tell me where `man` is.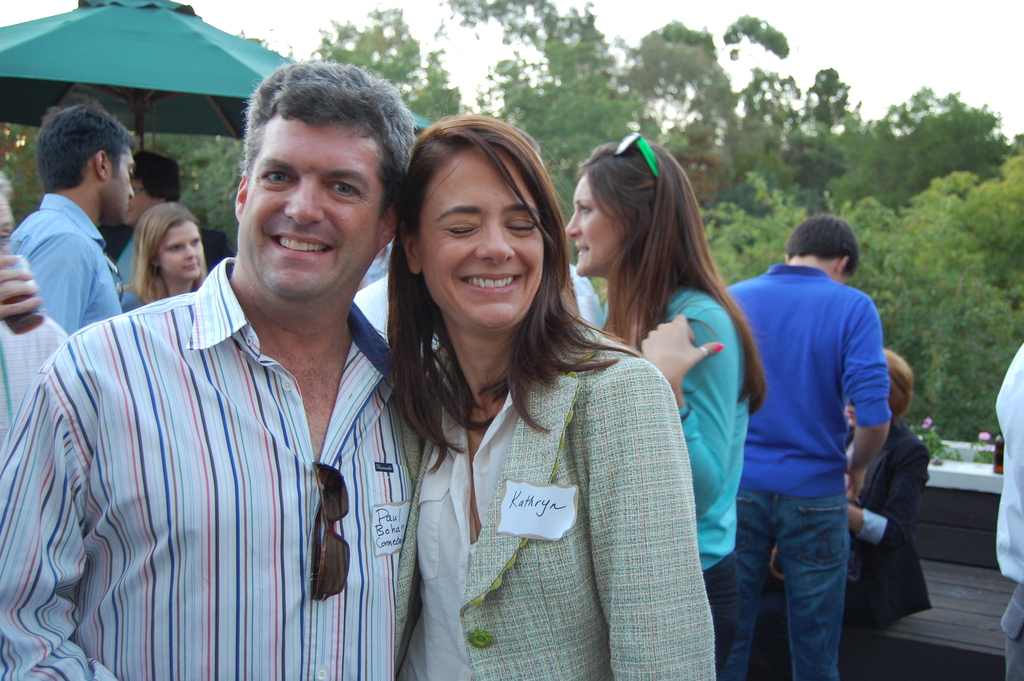
`man` is at l=0, t=186, r=67, b=470.
